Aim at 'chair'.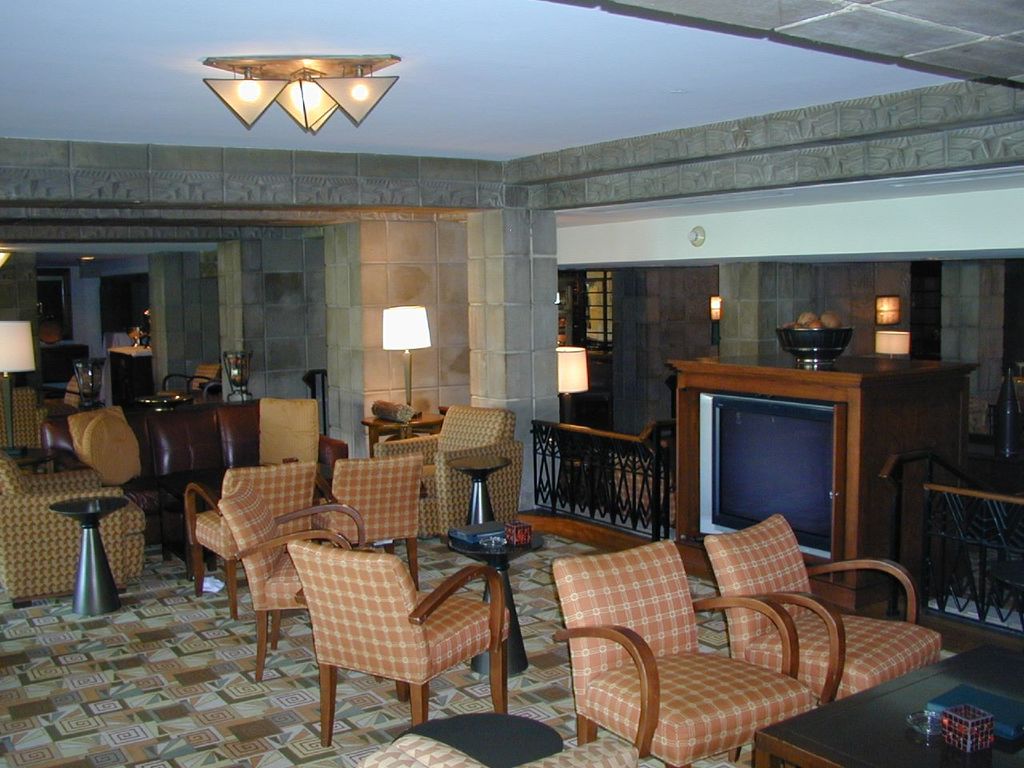
Aimed at (706, 513, 946, 762).
